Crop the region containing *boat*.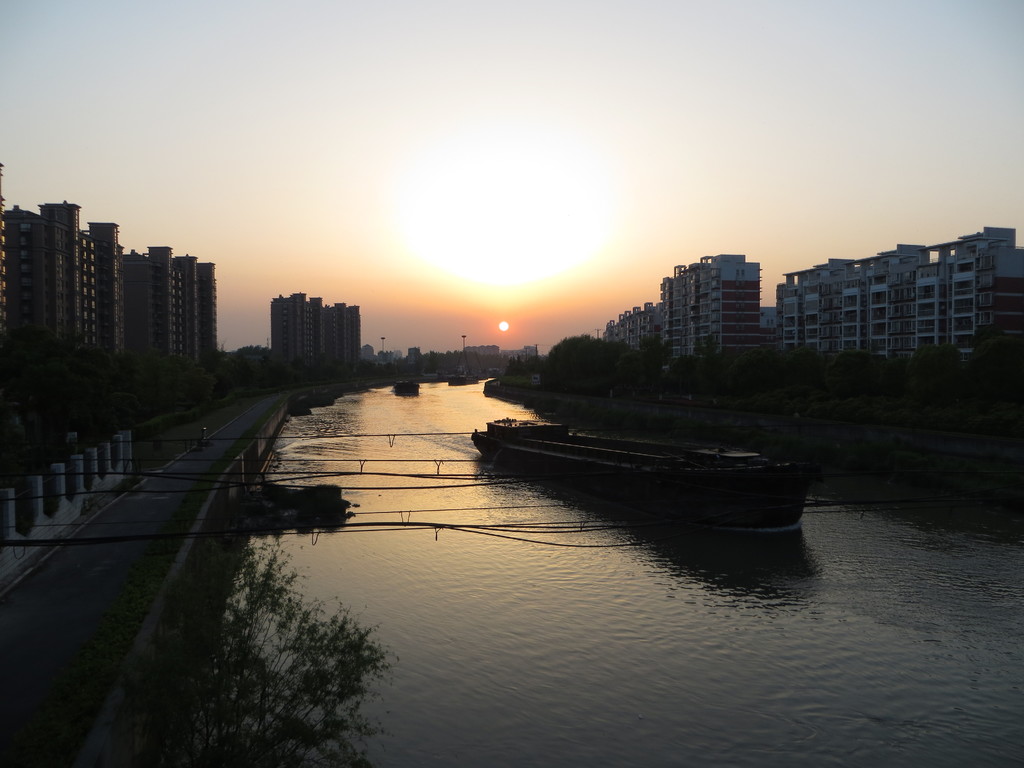
Crop region: bbox=(391, 376, 422, 399).
